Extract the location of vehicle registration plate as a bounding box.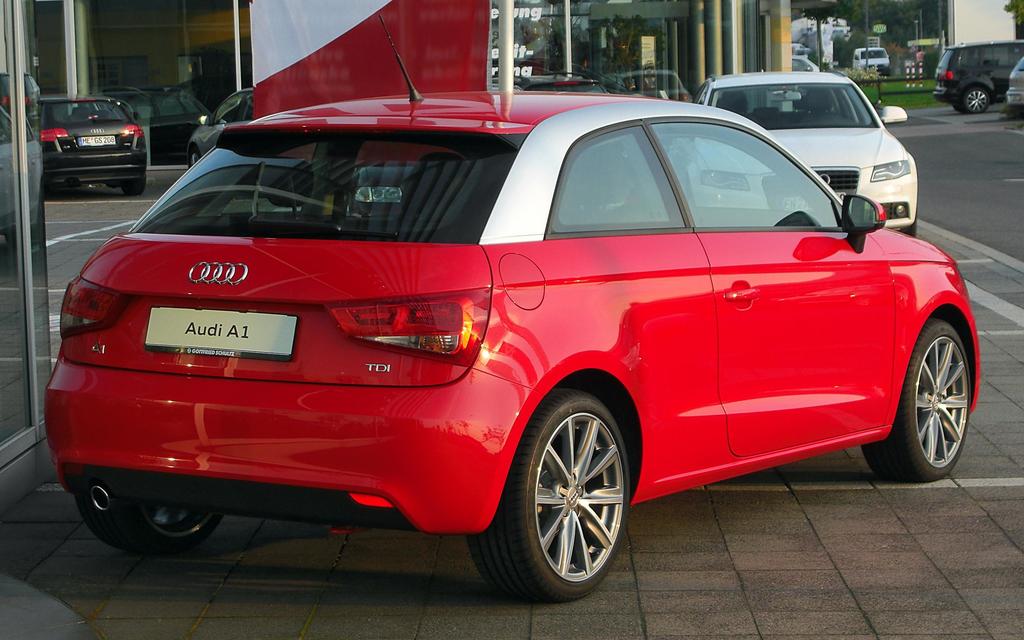
76:136:116:147.
